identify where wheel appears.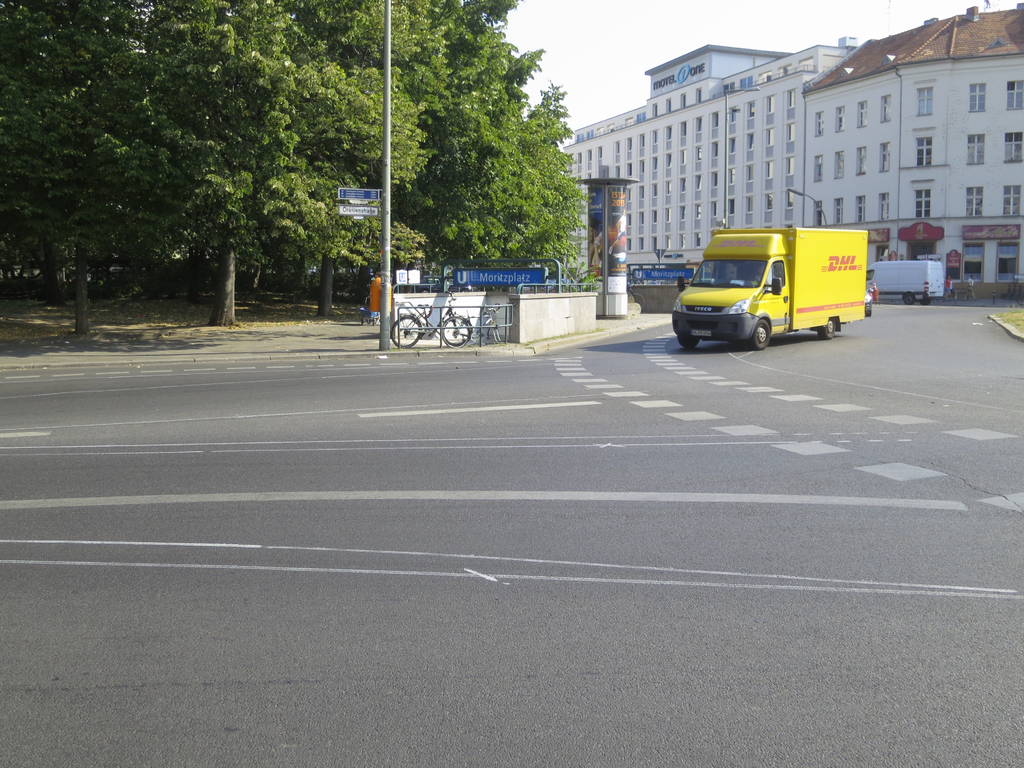
Appears at bbox=[901, 291, 915, 304].
